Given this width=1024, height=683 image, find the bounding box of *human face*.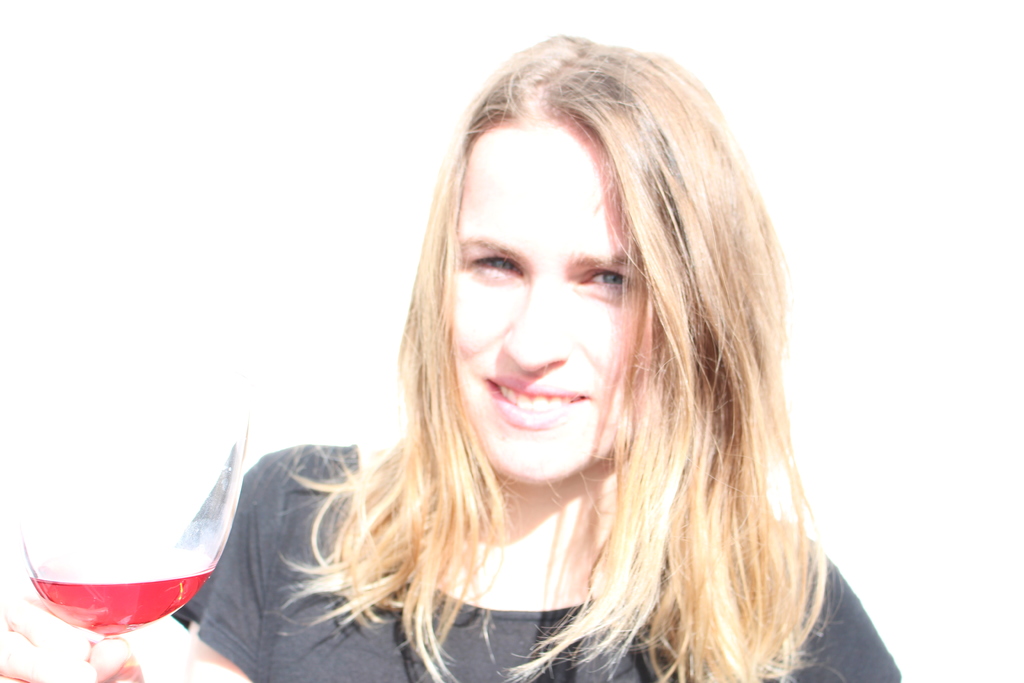
pyautogui.locateOnScreen(460, 122, 638, 477).
